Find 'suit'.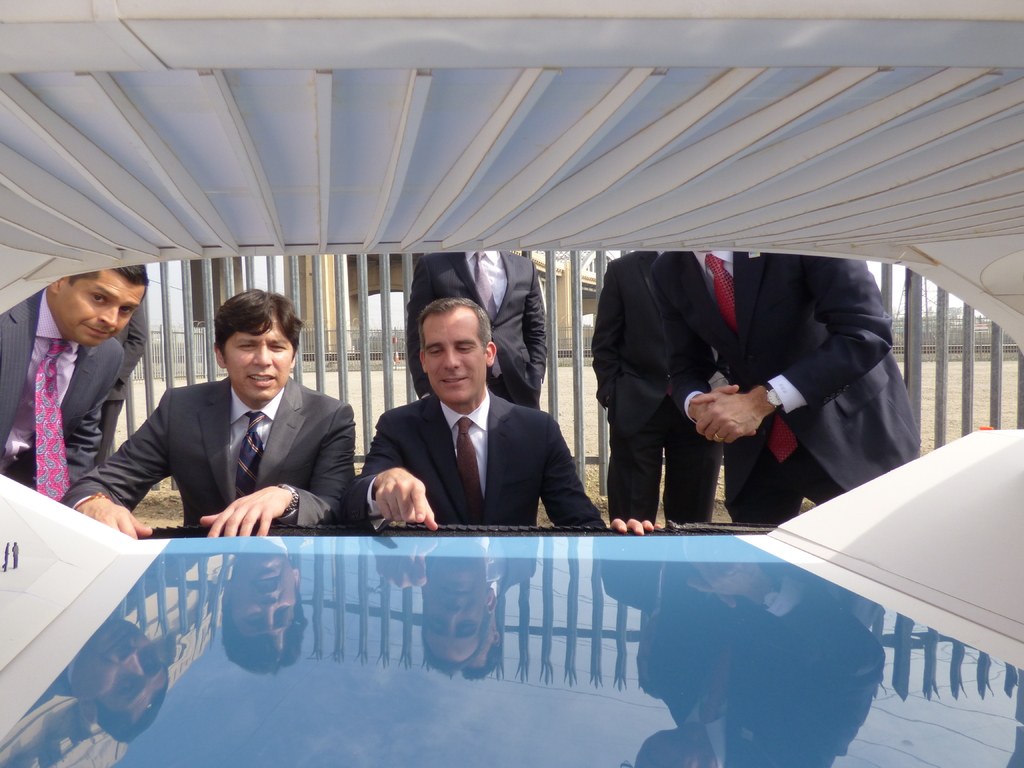
408 250 547 406.
